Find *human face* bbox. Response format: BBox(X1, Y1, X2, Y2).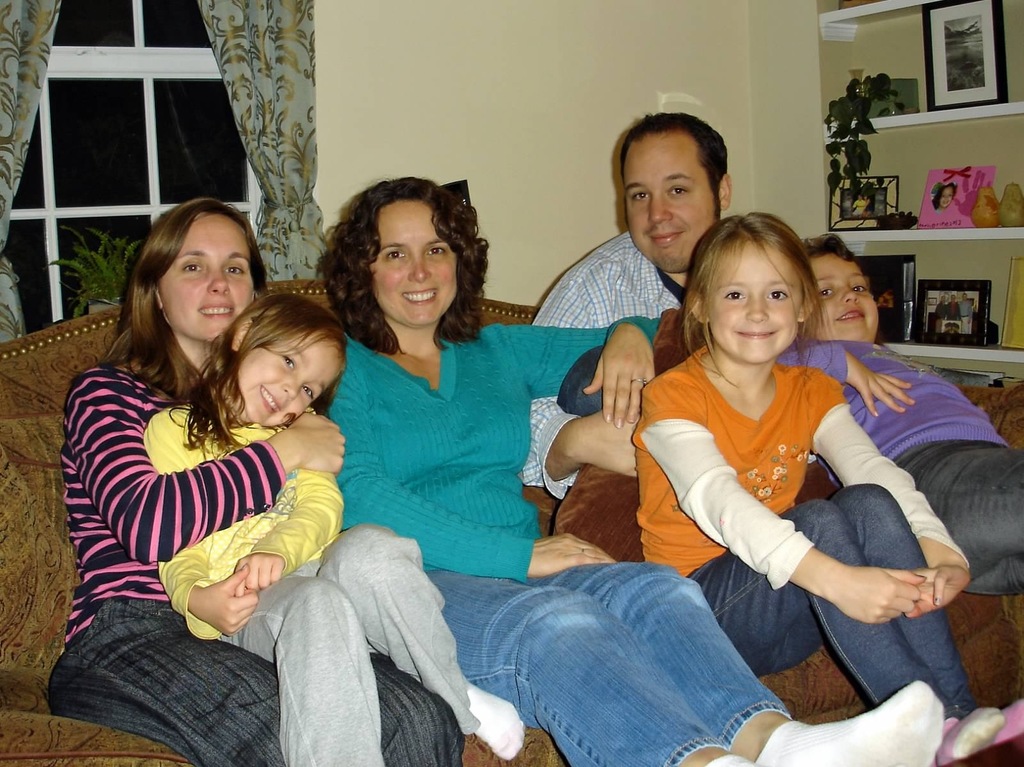
BBox(806, 253, 878, 341).
